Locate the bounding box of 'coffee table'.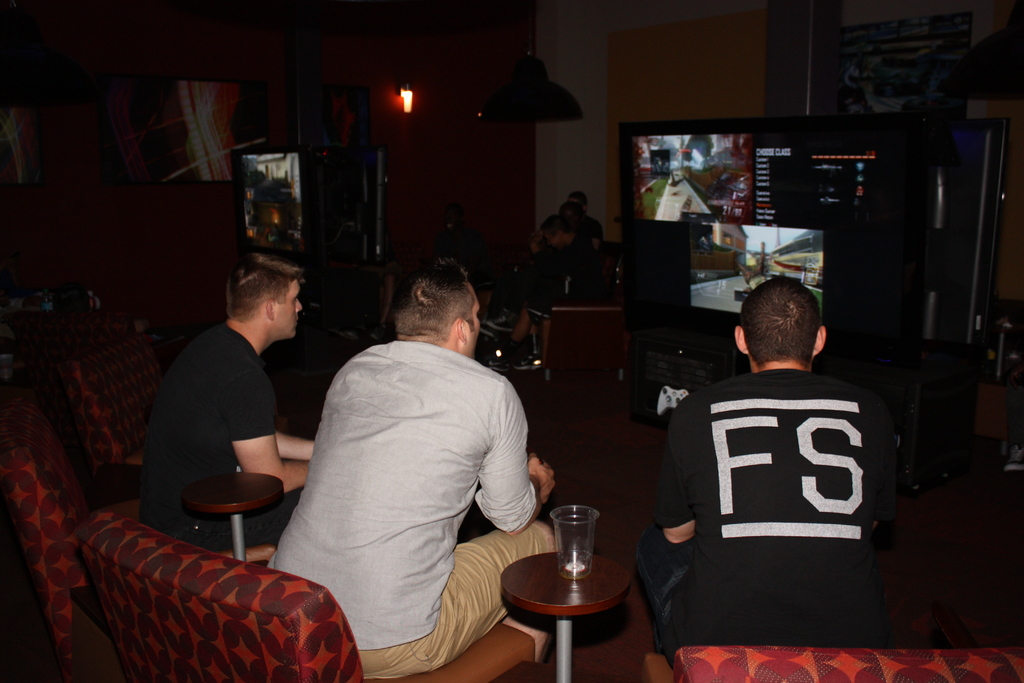
Bounding box: 510/511/633/676.
